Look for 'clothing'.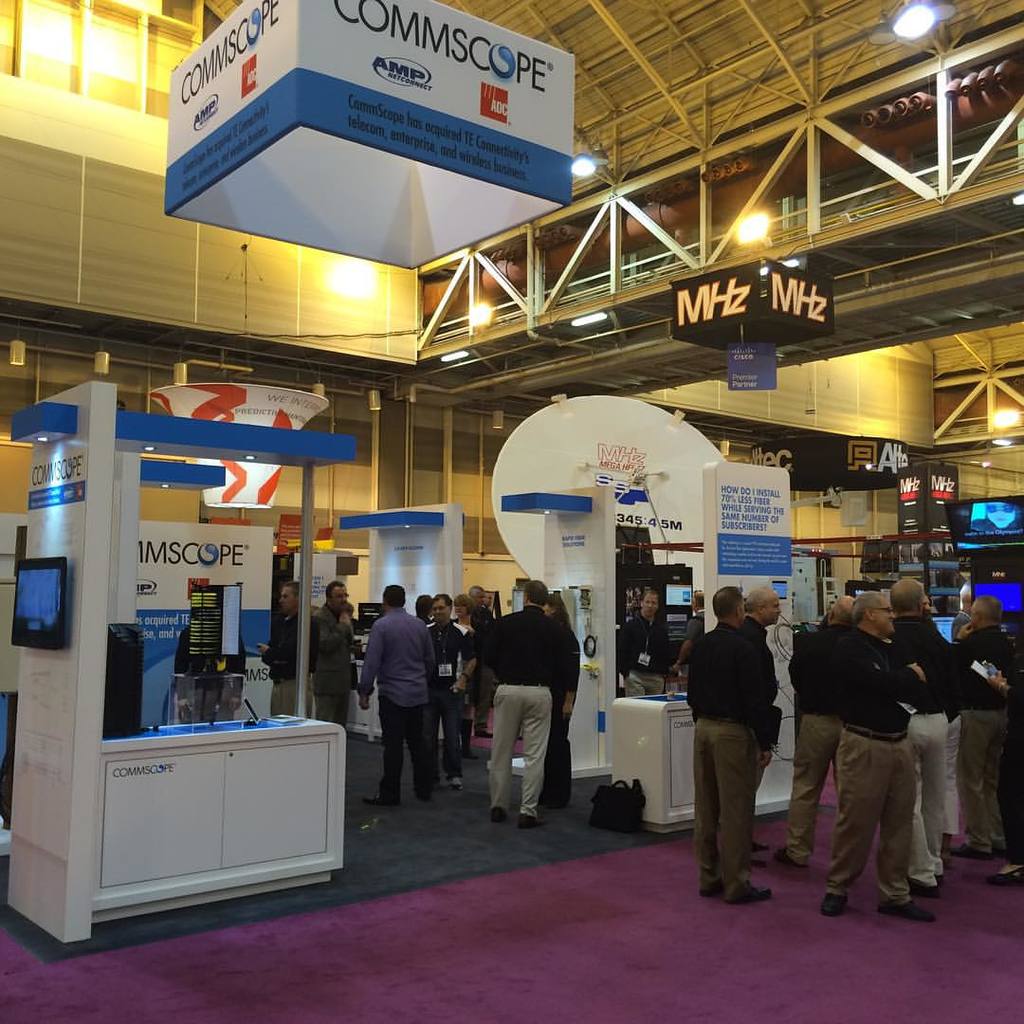
Found: (685, 621, 777, 904).
